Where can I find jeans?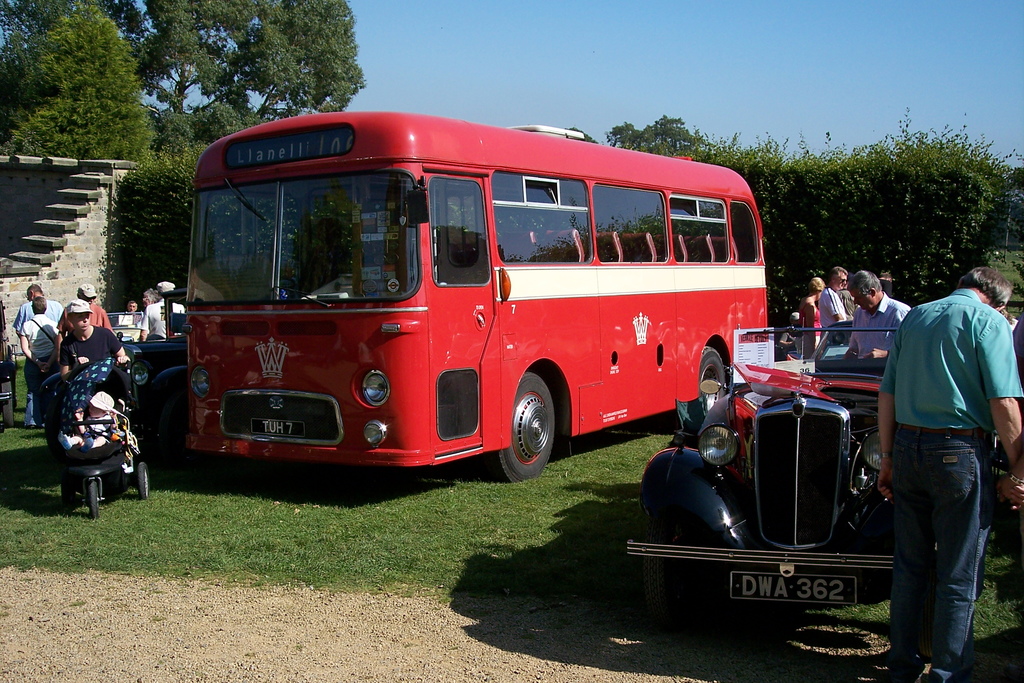
You can find it at 24:352:36:422.
